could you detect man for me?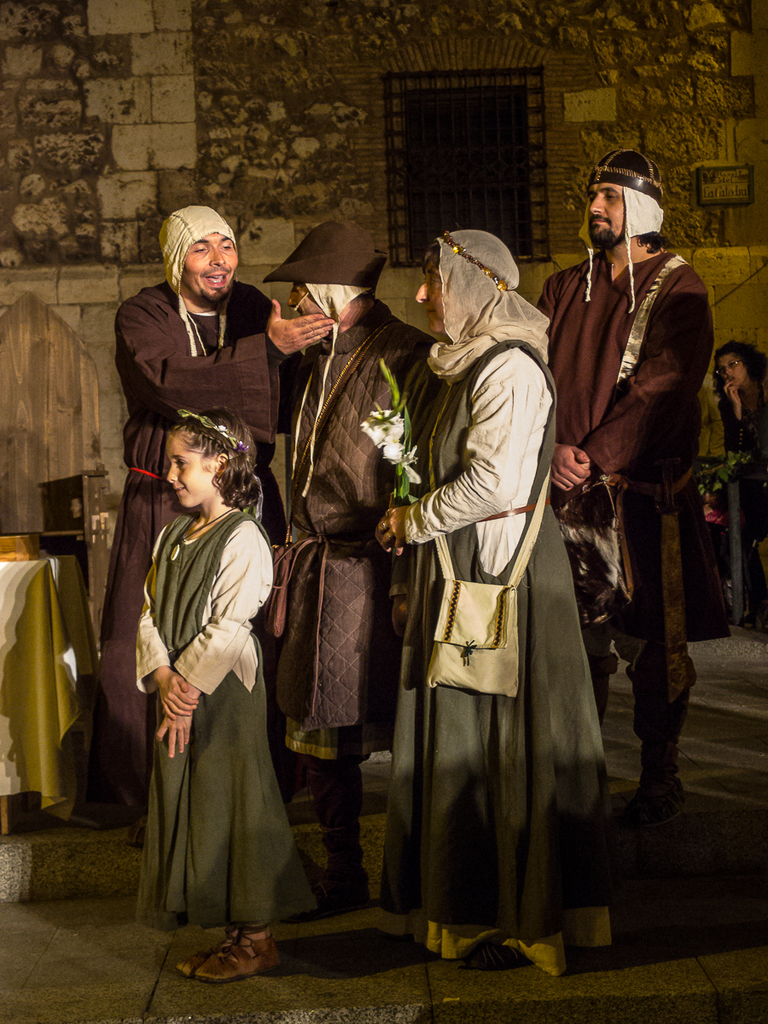
Detection result: (left=85, top=207, right=340, bottom=904).
